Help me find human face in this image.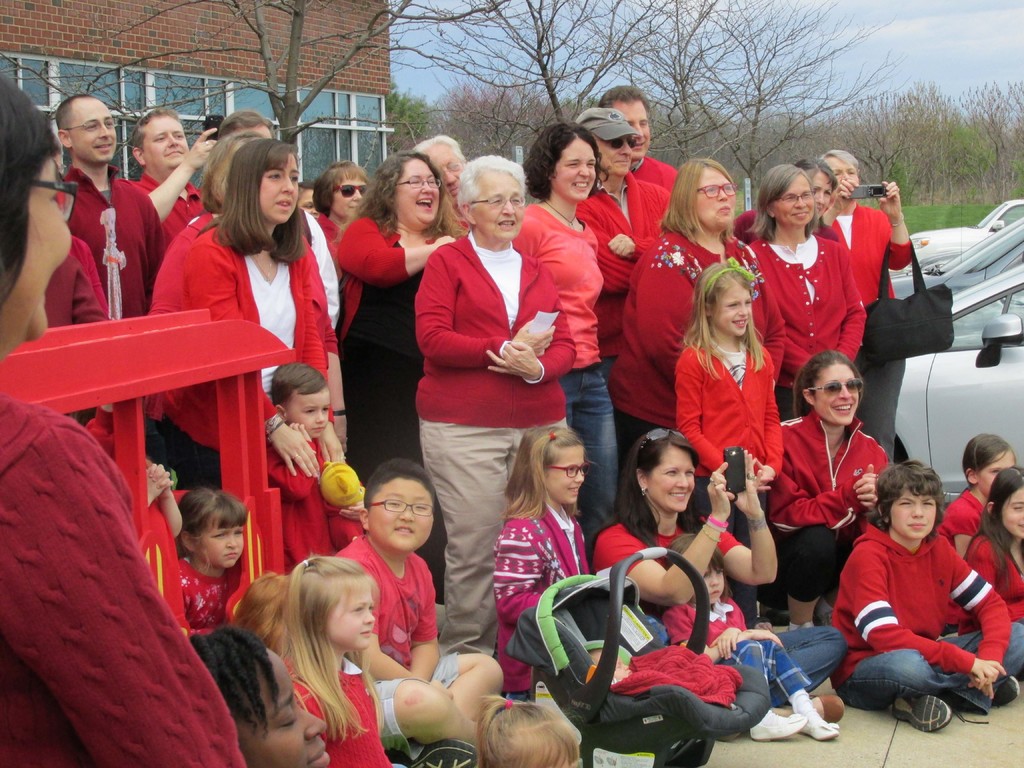
Found it: rect(0, 150, 72, 346).
